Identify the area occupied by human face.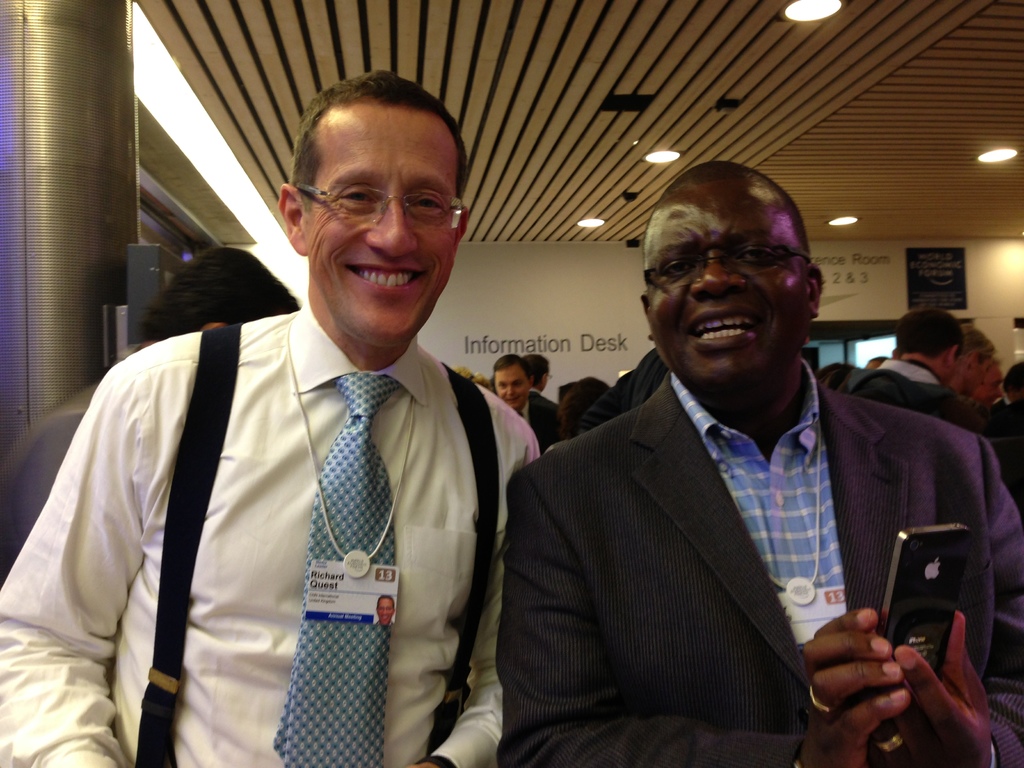
Area: bbox=(965, 356, 990, 396).
